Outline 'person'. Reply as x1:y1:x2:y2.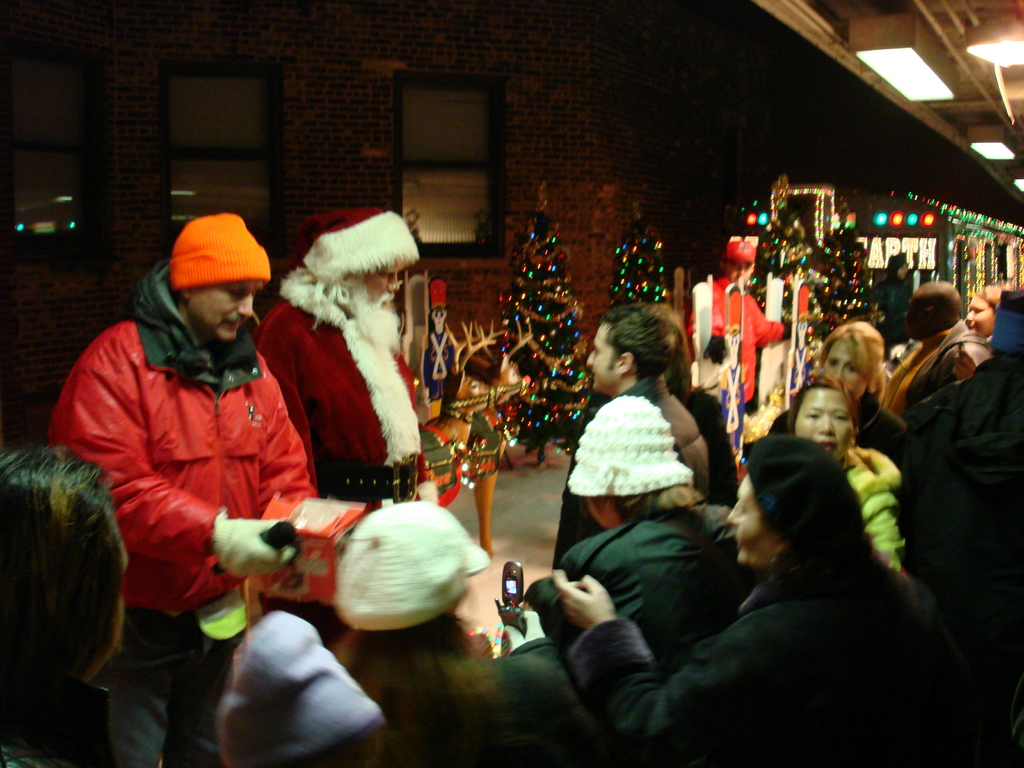
65:202:313:722.
